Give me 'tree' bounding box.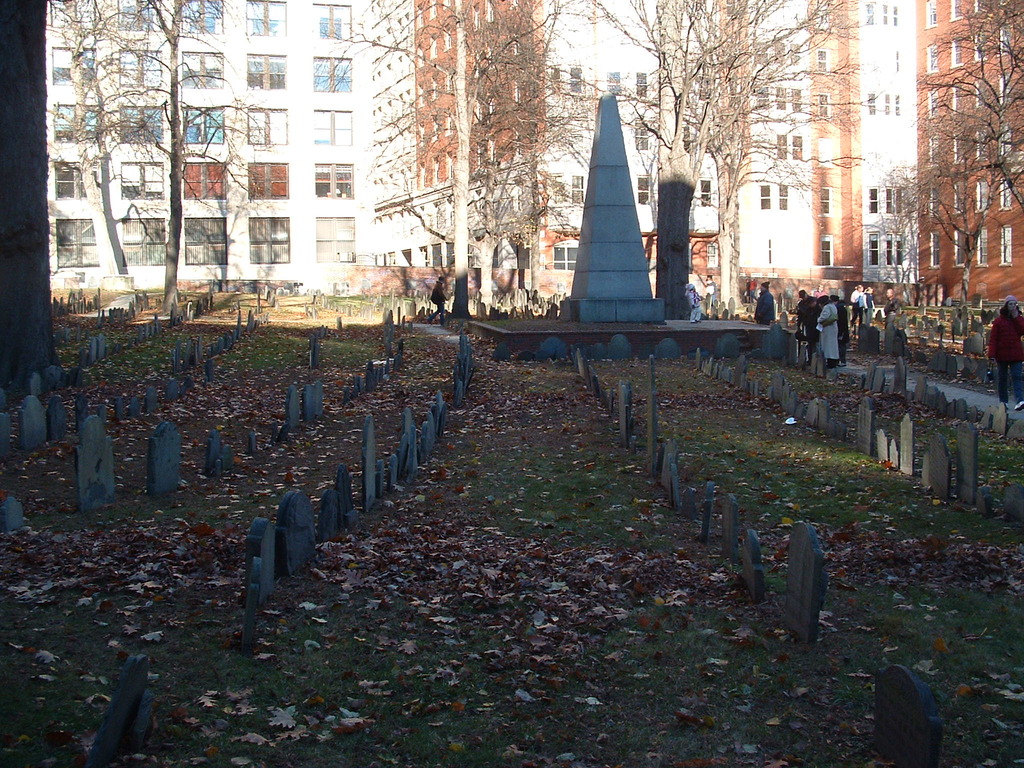
[856,148,936,311].
